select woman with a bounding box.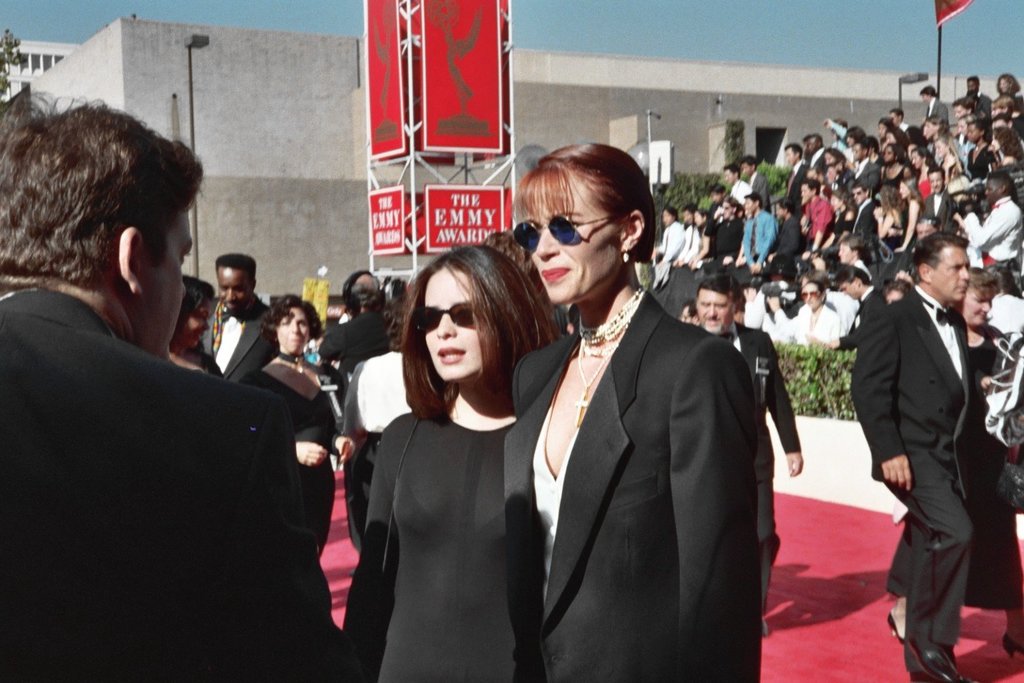
[x1=998, y1=74, x2=1023, y2=108].
